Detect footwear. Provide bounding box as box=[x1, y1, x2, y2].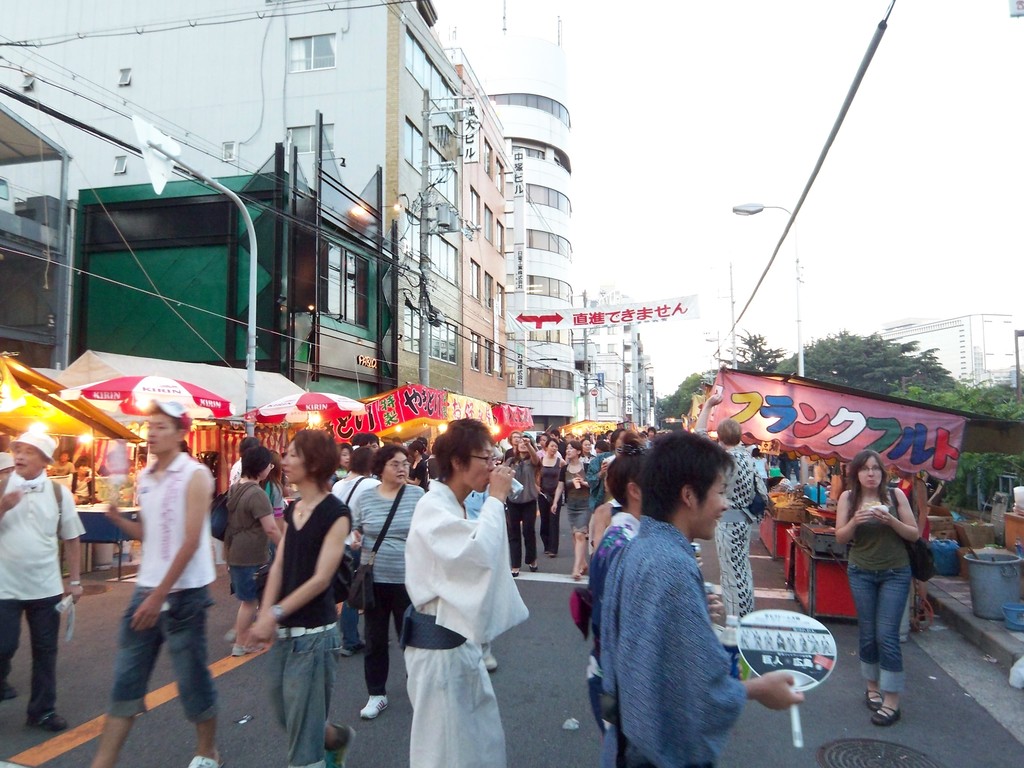
box=[483, 651, 499, 671].
